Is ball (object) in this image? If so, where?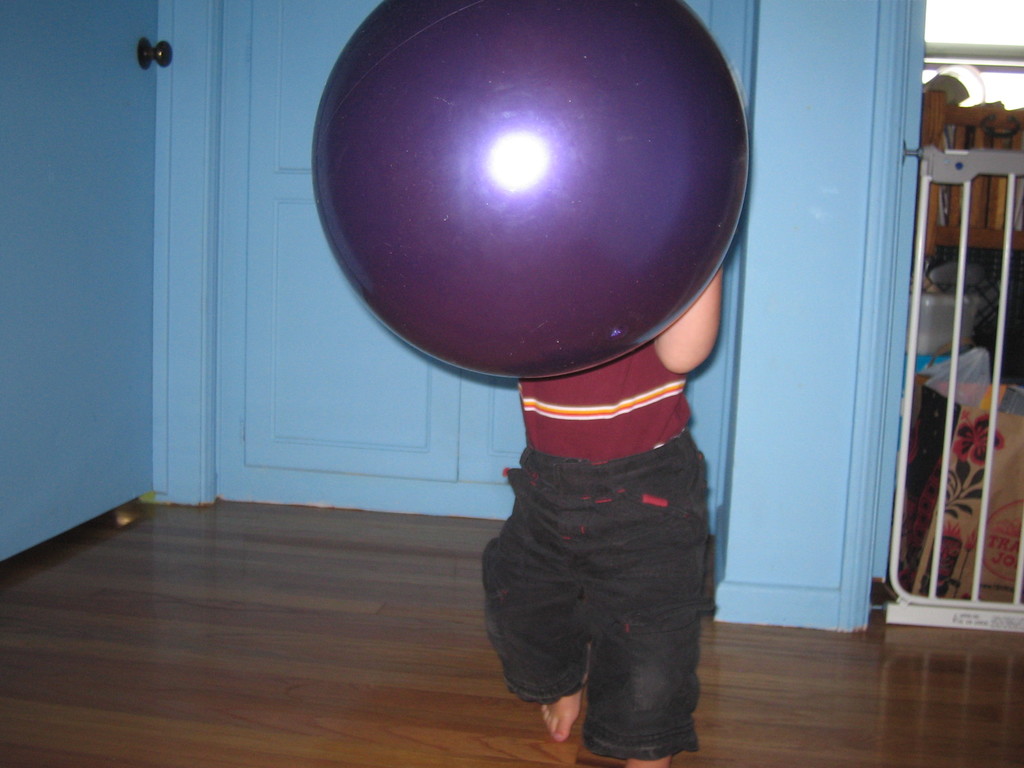
Yes, at <box>314,0,751,381</box>.
